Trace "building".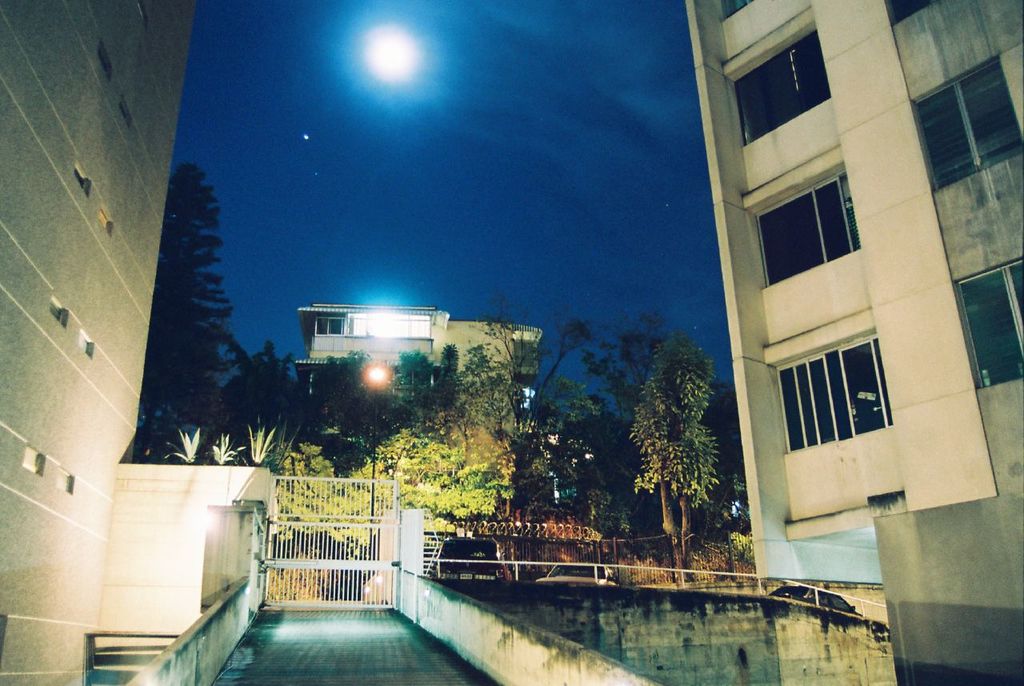
Traced to (0,0,208,685).
